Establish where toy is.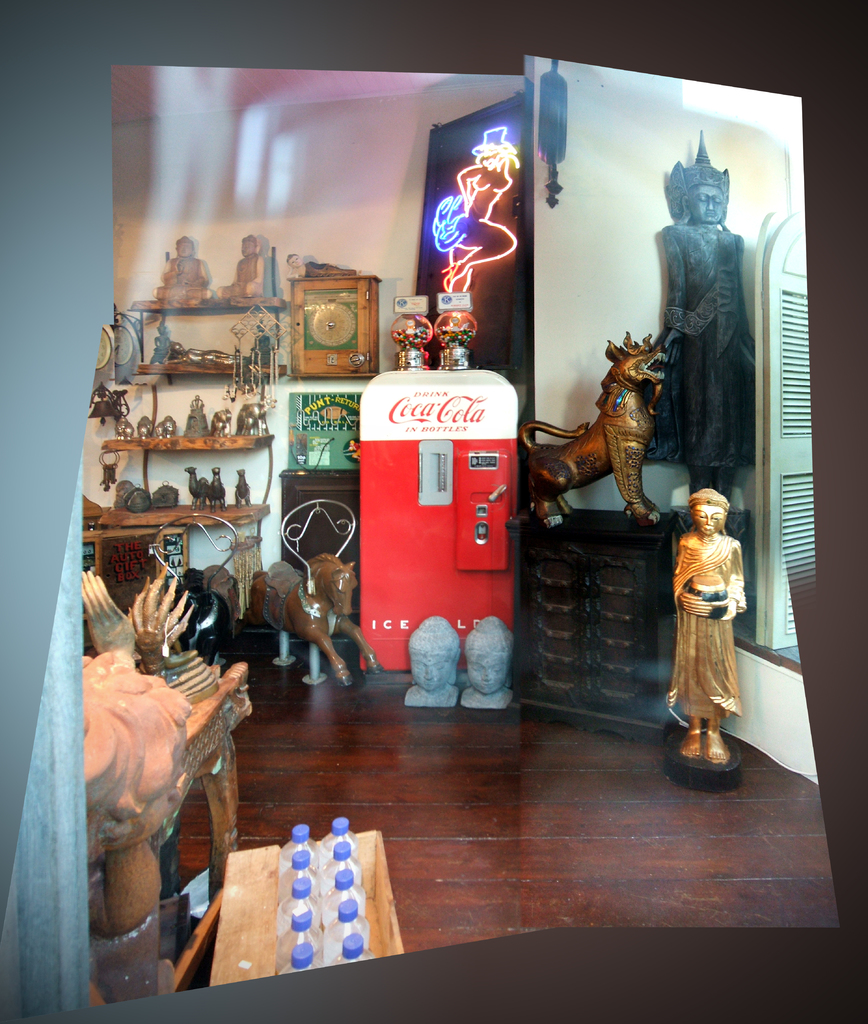
Established at bbox=[463, 614, 510, 700].
